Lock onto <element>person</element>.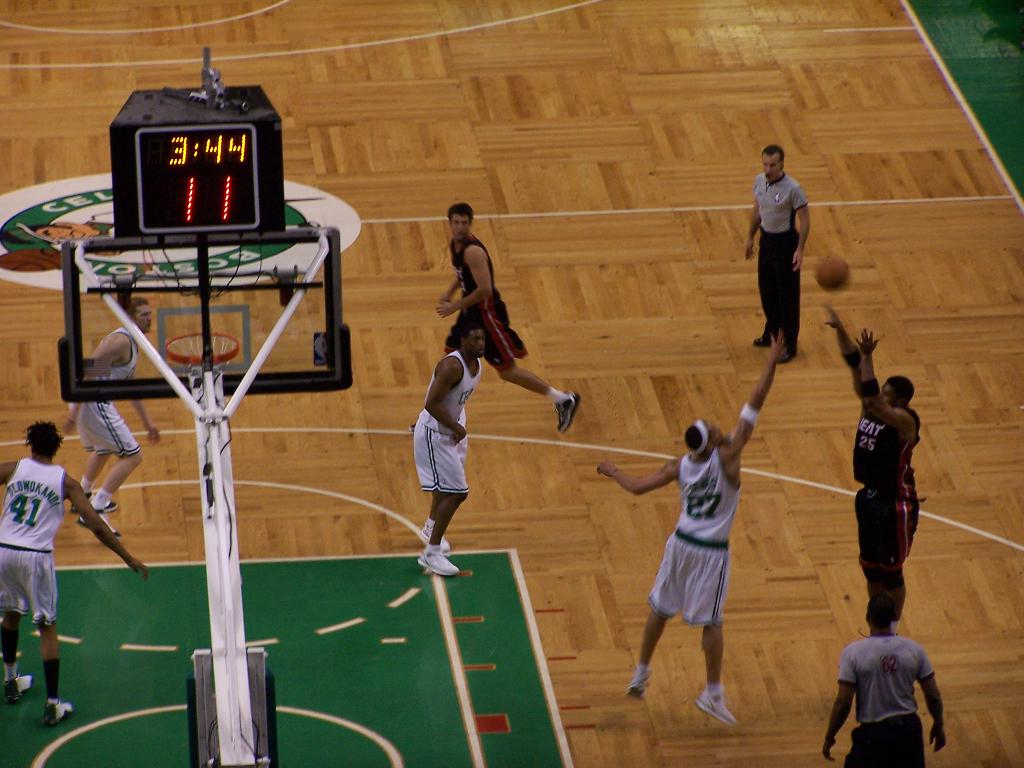
Locked: {"x1": 744, "y1": 140, "x2": 810, "y2": 365}.
